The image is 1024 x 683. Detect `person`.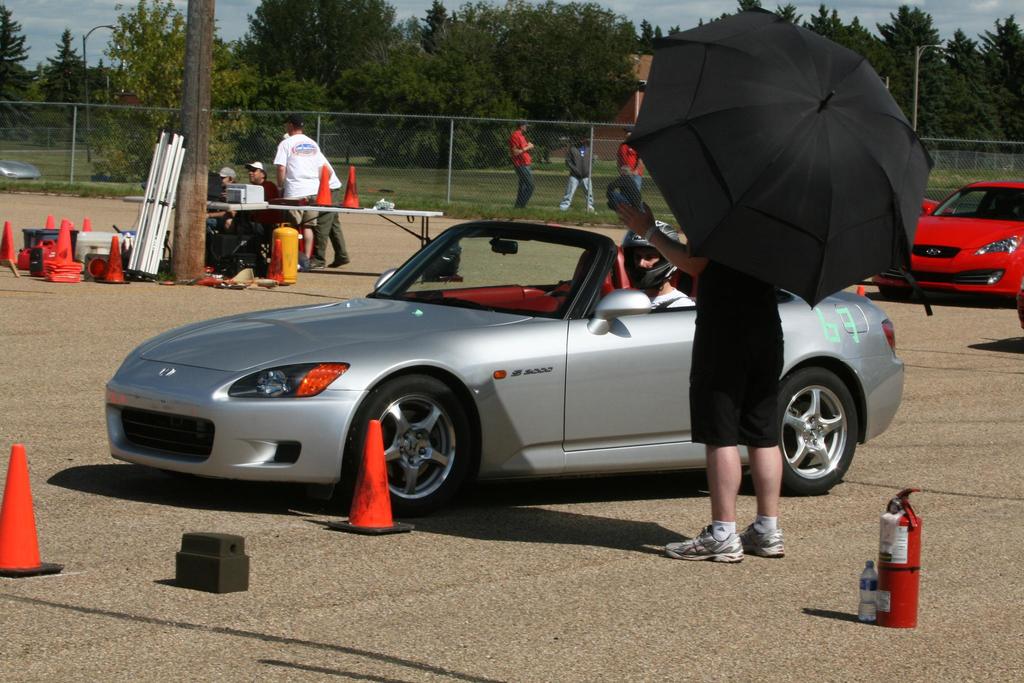
Detection: (249,161,284,233).
